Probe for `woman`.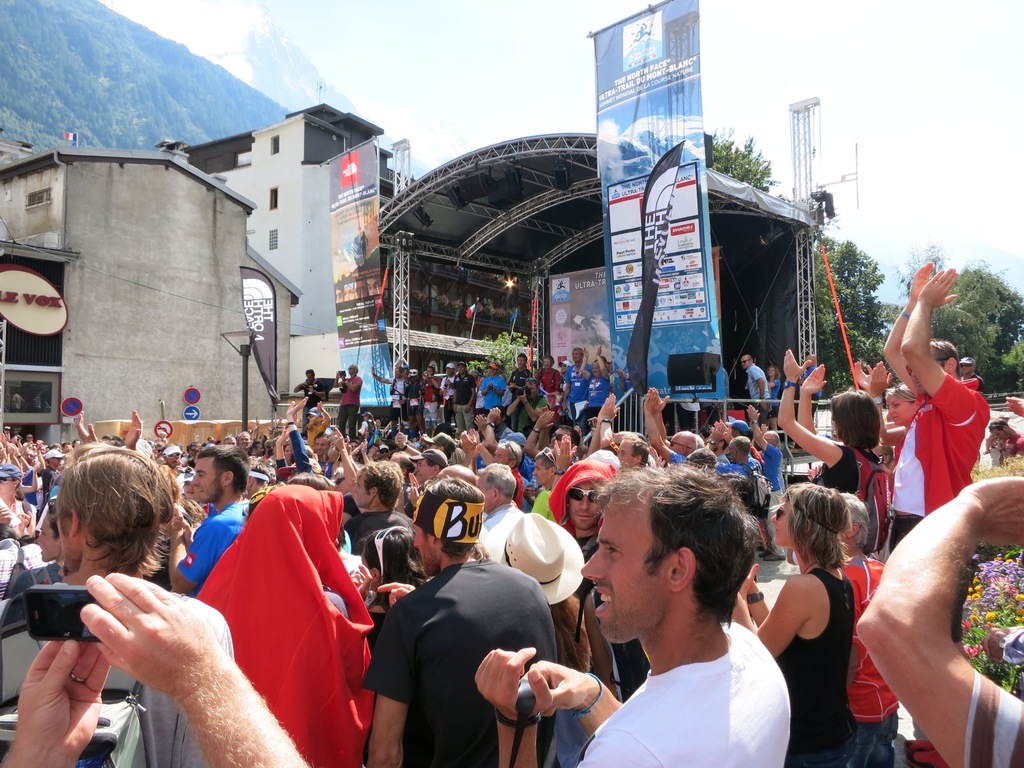
Probe result: region(12, 496, 70, 596).
